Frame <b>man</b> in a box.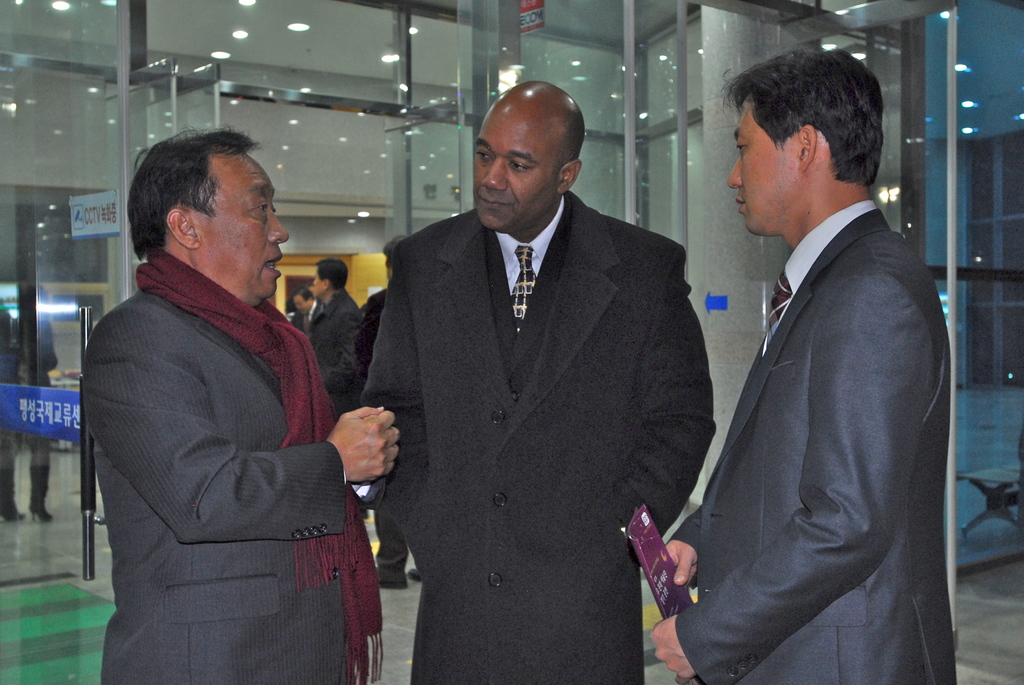
[x1=313, y1=257, x2=369, y2=417].
